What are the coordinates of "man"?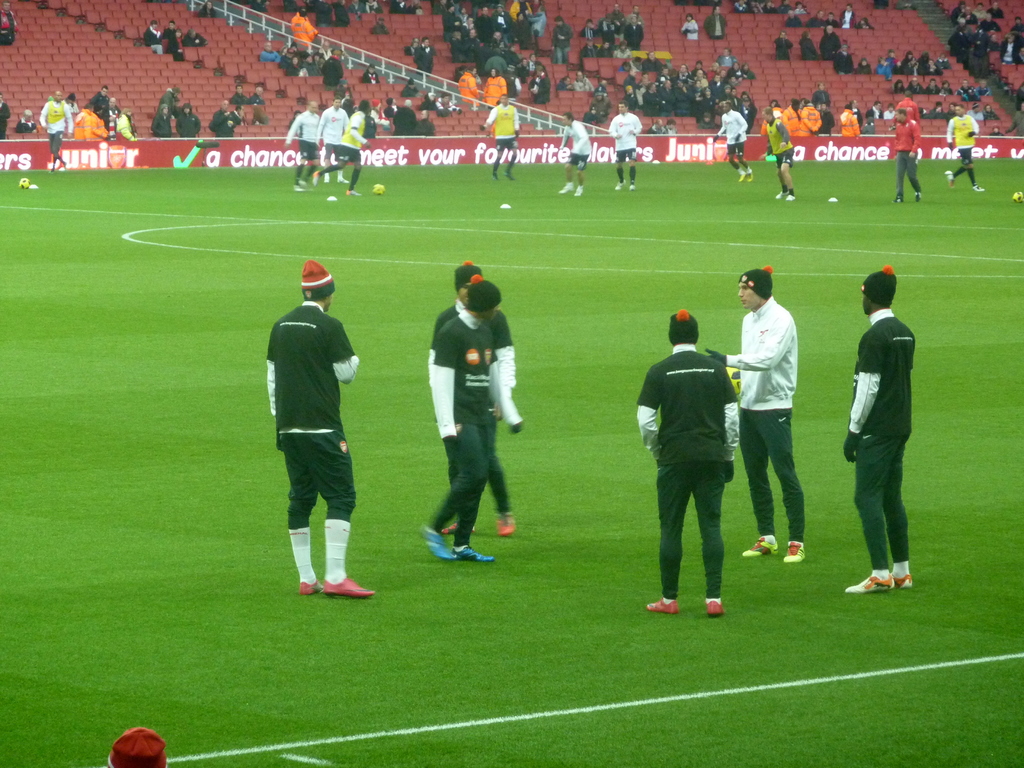
821:20:842:60.
